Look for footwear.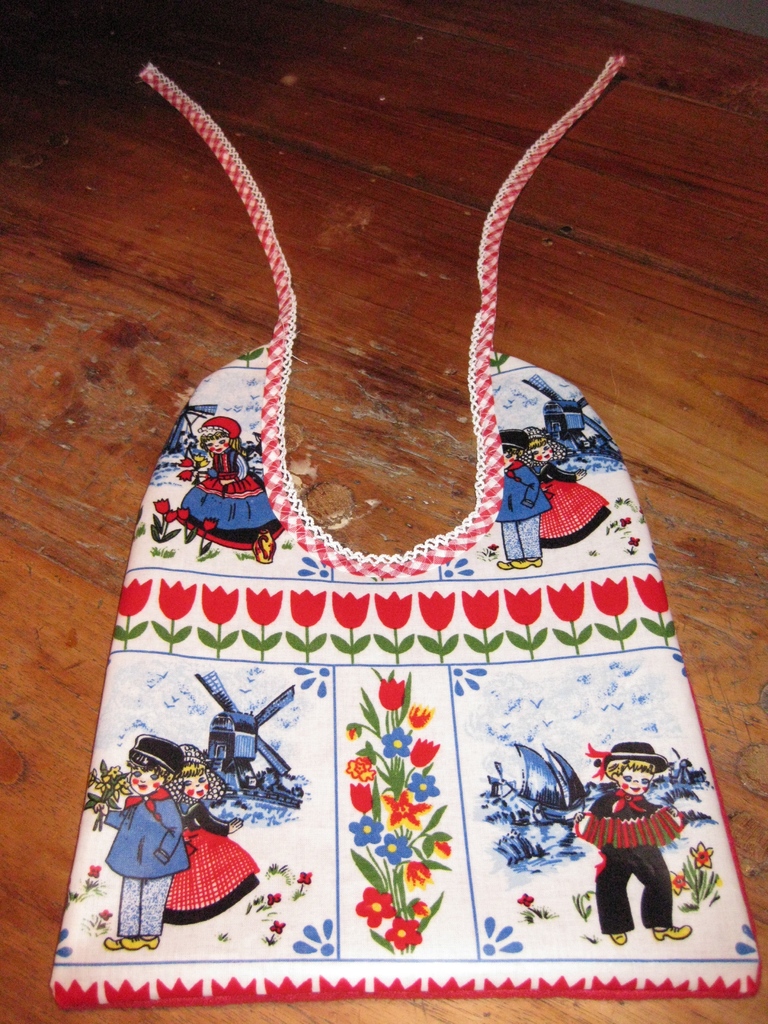
Found: 195,532,211,554.
